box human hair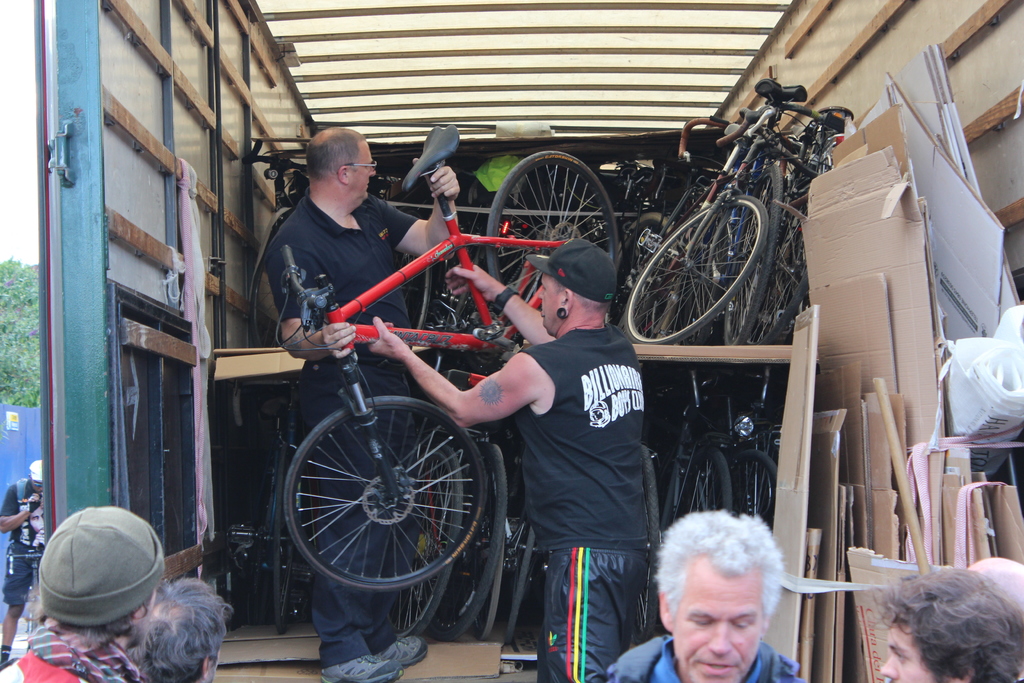
locate(131, 574, 233, 682)
